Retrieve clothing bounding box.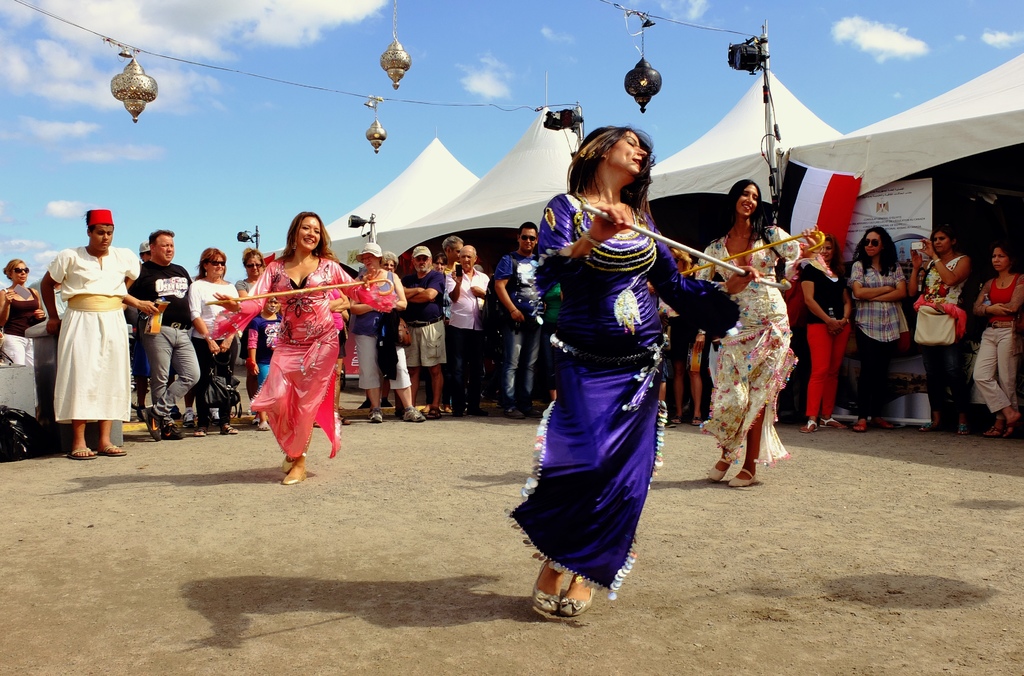
Bounding box: [x1=506, y1=192, x2=735, y2=597].
